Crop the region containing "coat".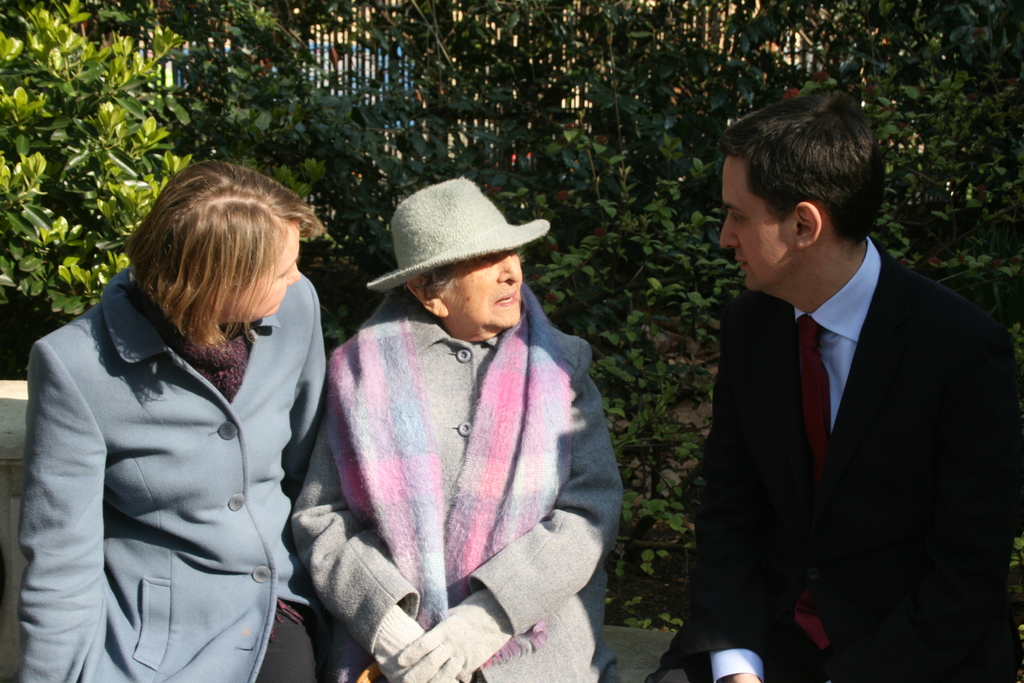
Crop region: locate(284, 268, 628, 682).
